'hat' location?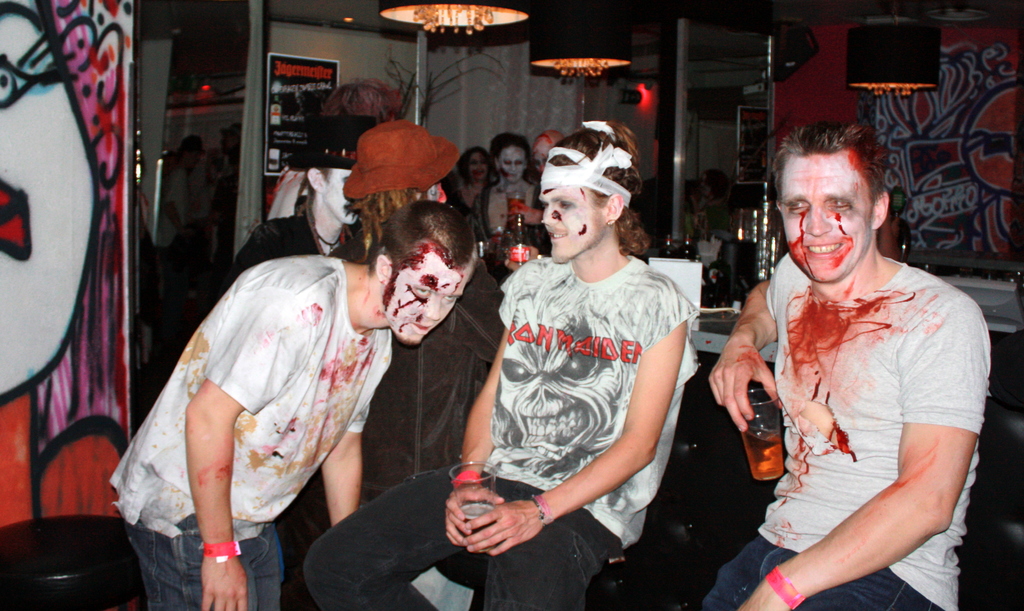
locate(339, 118, 461, 193)
